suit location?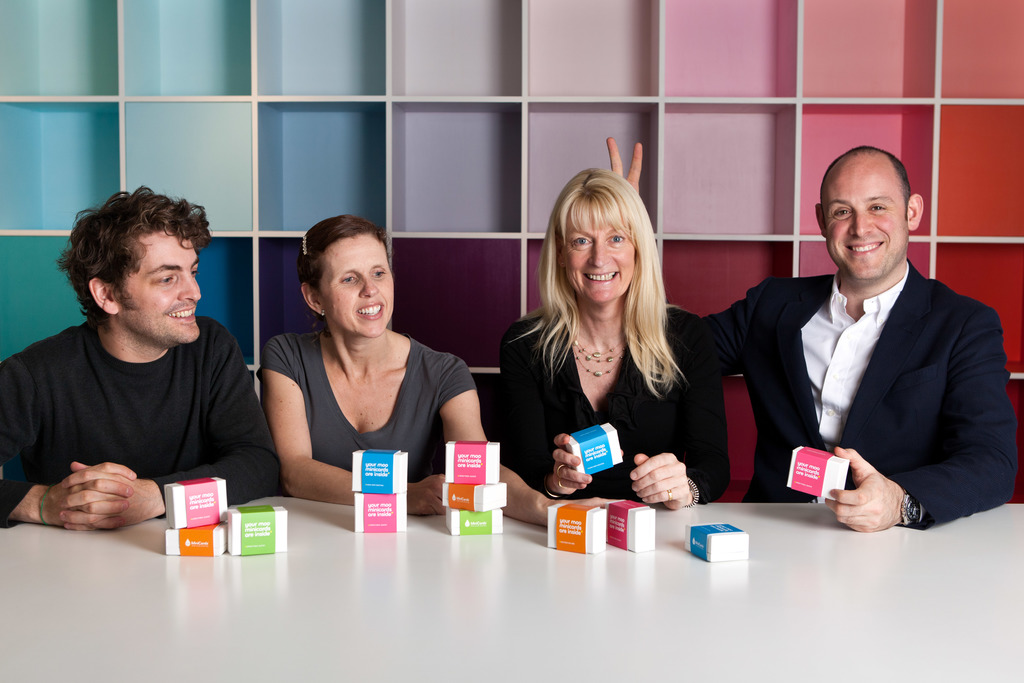
{"left": 676, "top": 272, "right": 1021, "bottom": 540}
